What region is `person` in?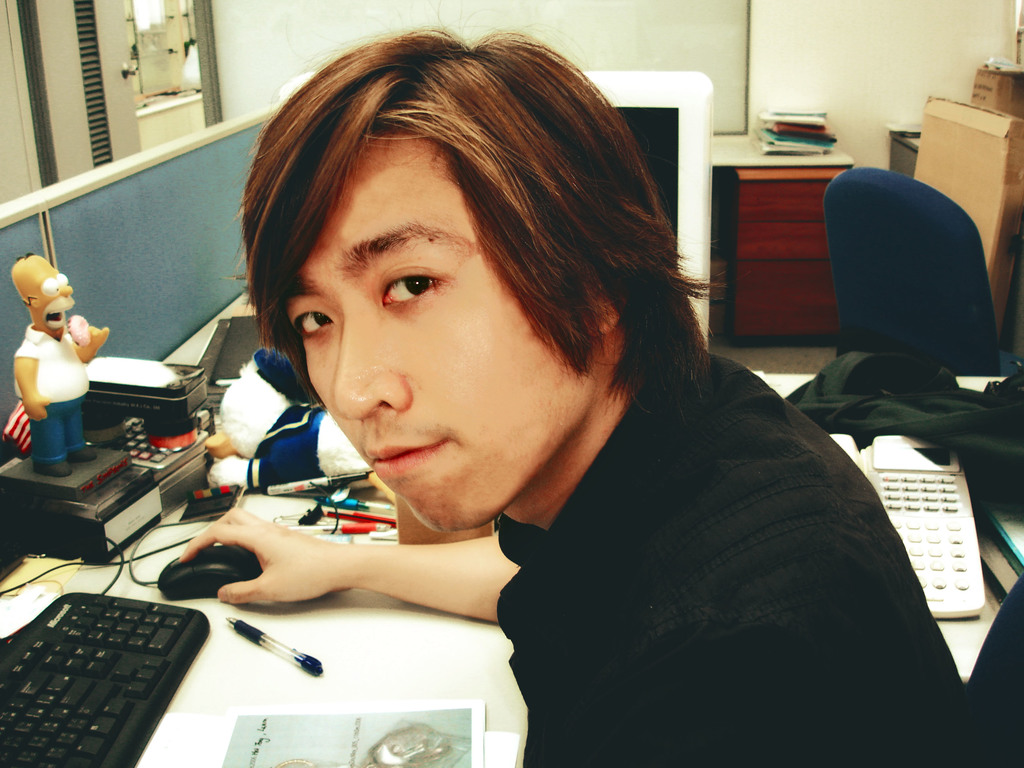
(8,256,109,482).
